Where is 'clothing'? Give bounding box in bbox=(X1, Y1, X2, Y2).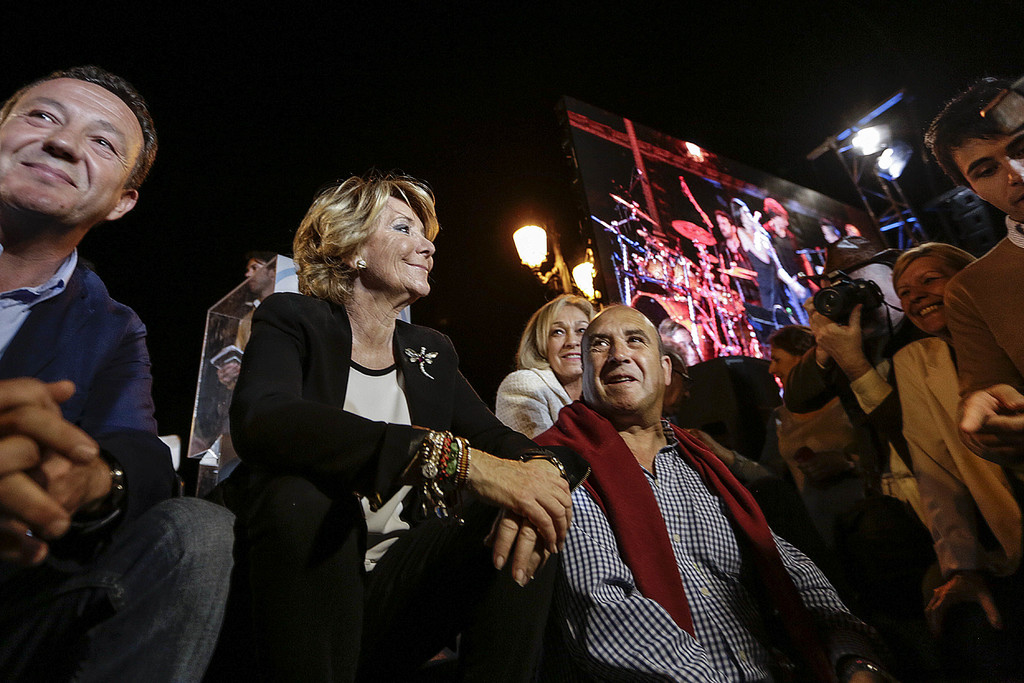
bbox=(502, 360, 586, 434).
